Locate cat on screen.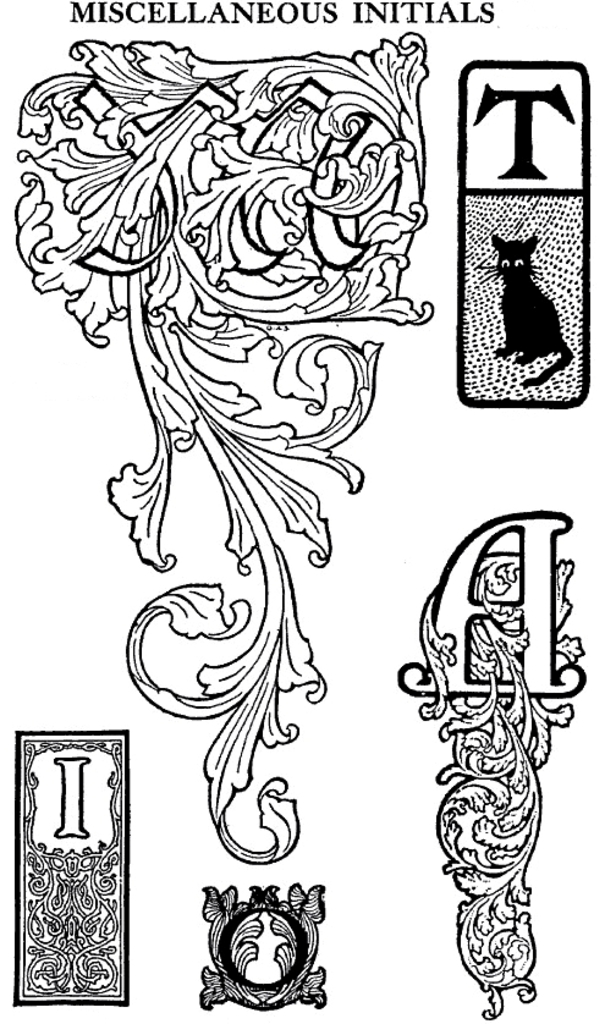
On screen at left=488, top=235, right=574, bottom=390.
